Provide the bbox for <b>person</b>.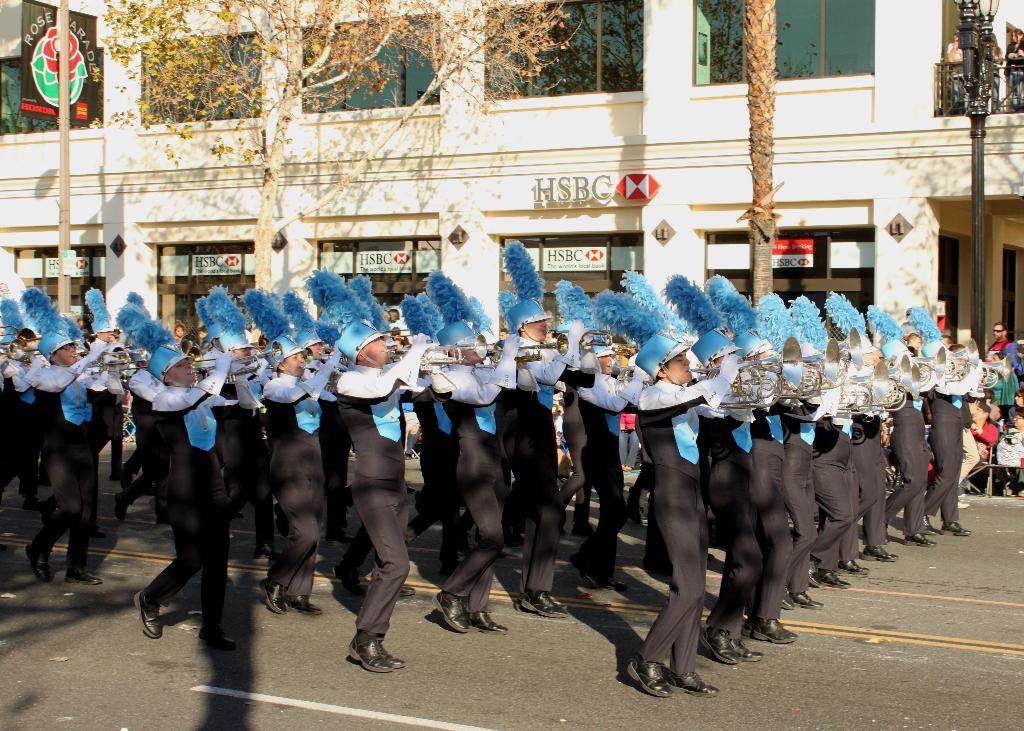
868:305:932:556.
